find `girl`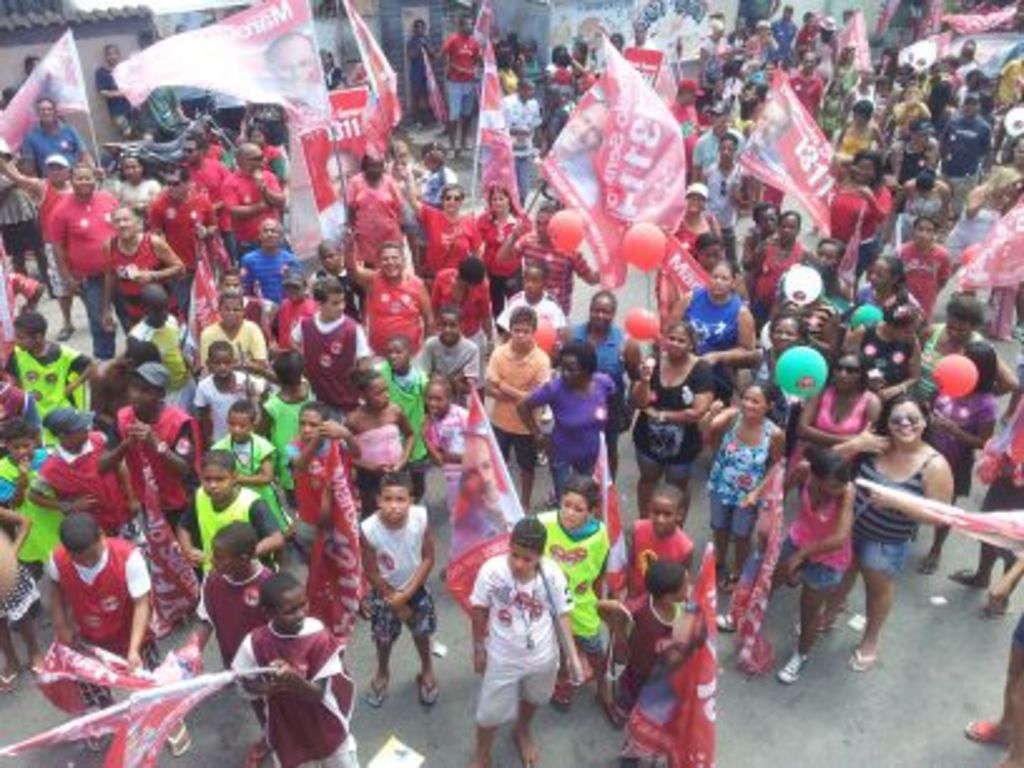
472, 186, 532, 334
